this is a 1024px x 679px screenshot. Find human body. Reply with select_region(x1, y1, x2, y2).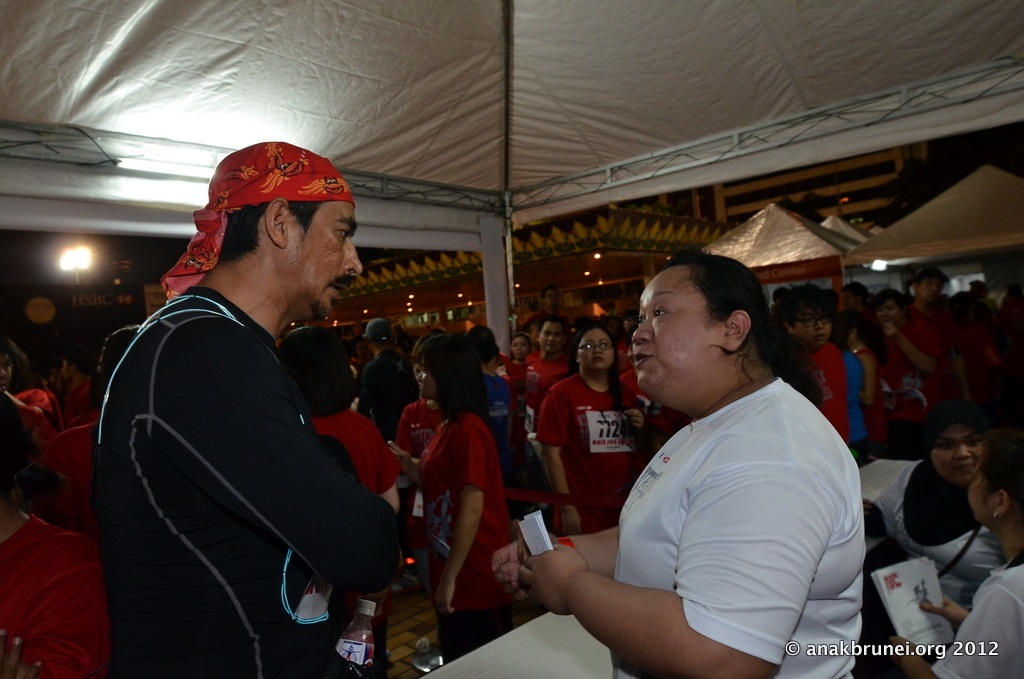
select_region(0, 513, 112, 678).
